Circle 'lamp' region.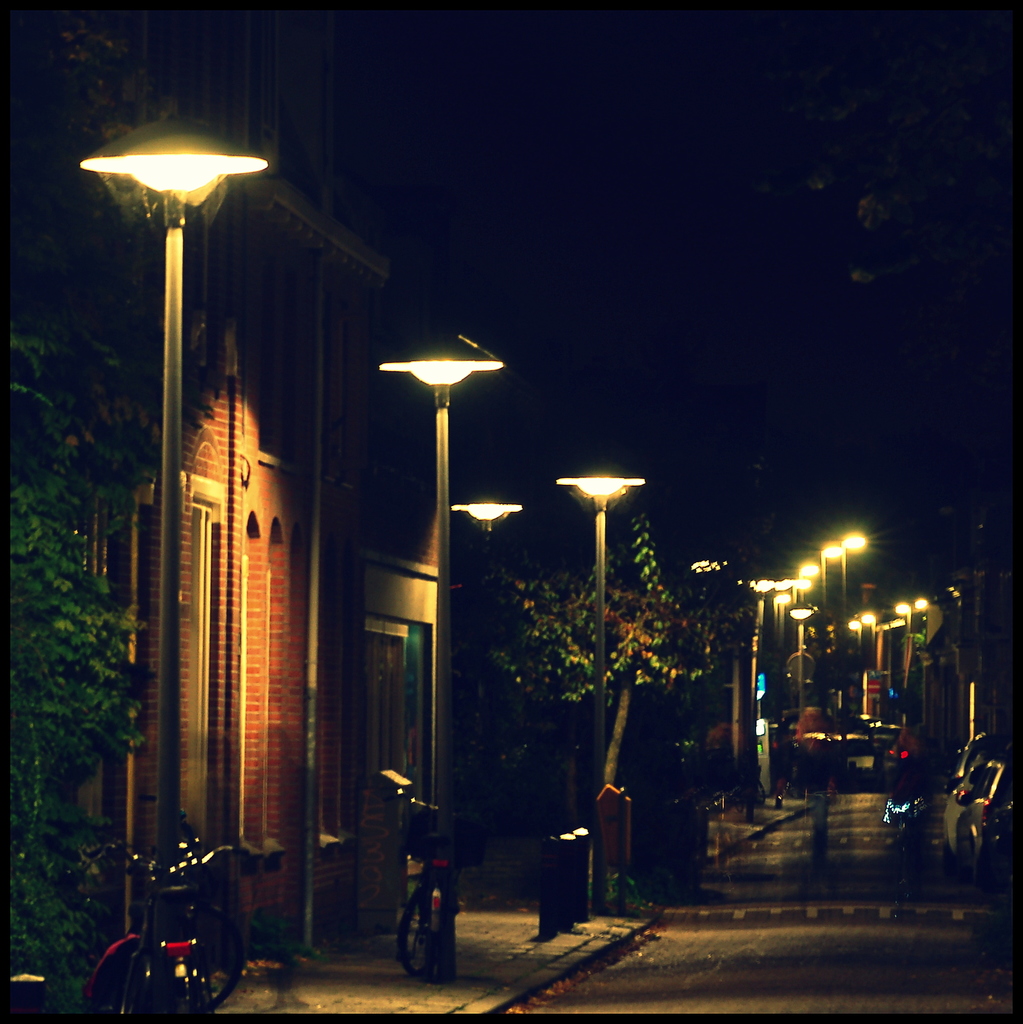
Region: x1=745 y1=571 x2=773 y2=829.
